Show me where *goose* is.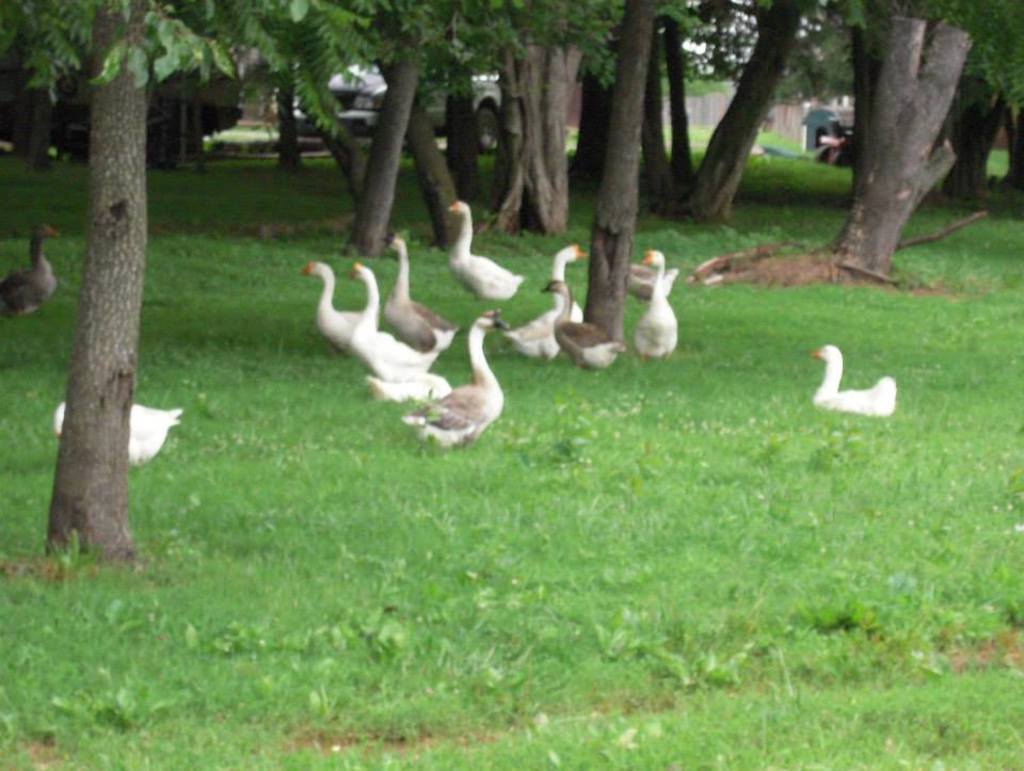
*goose* is at x1=1, y1=220, x2=63, y2=319.
